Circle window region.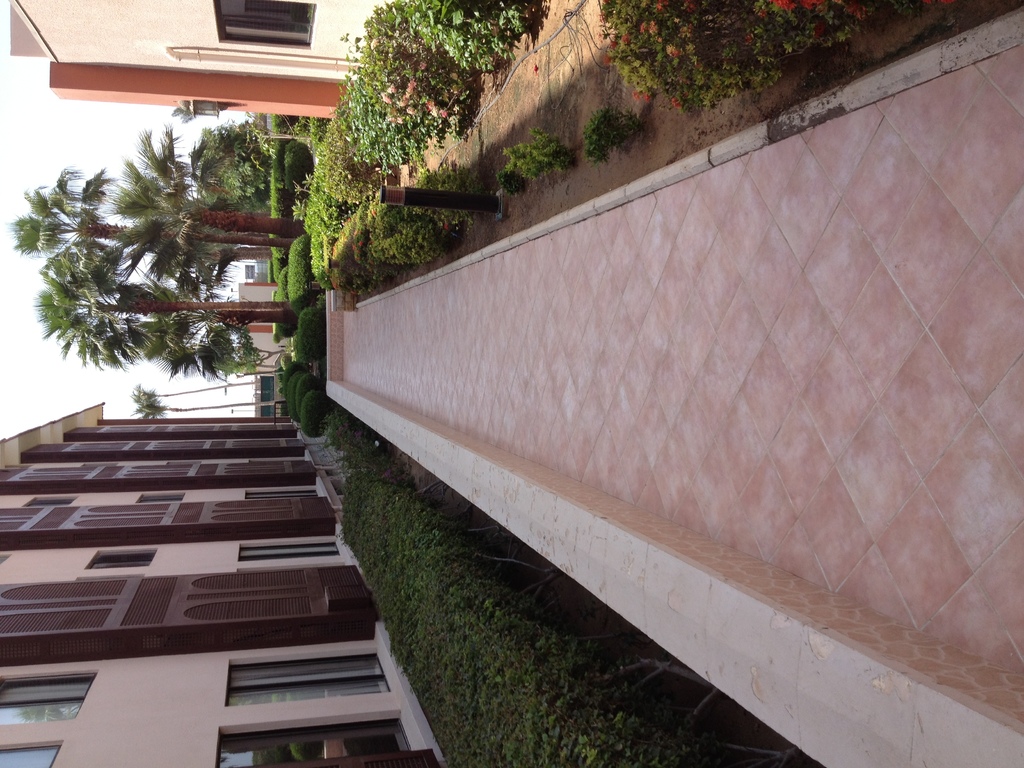
Region: detection(243, 485, 316, 502).
